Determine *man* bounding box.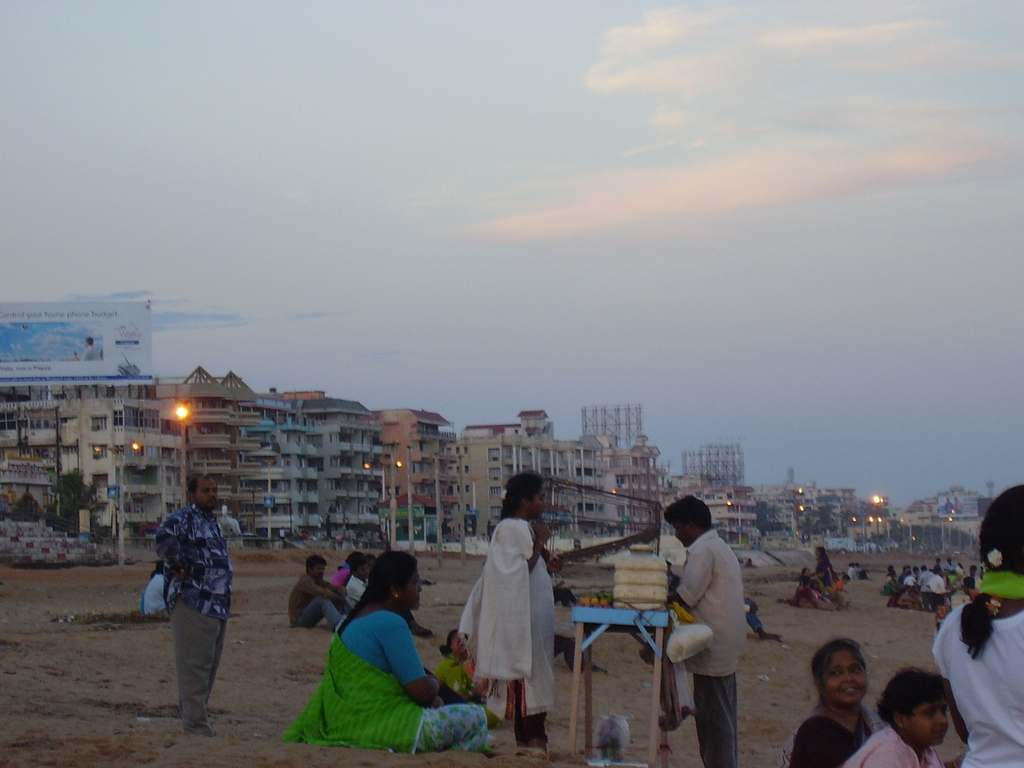
Determined: [663,512,766,756].
